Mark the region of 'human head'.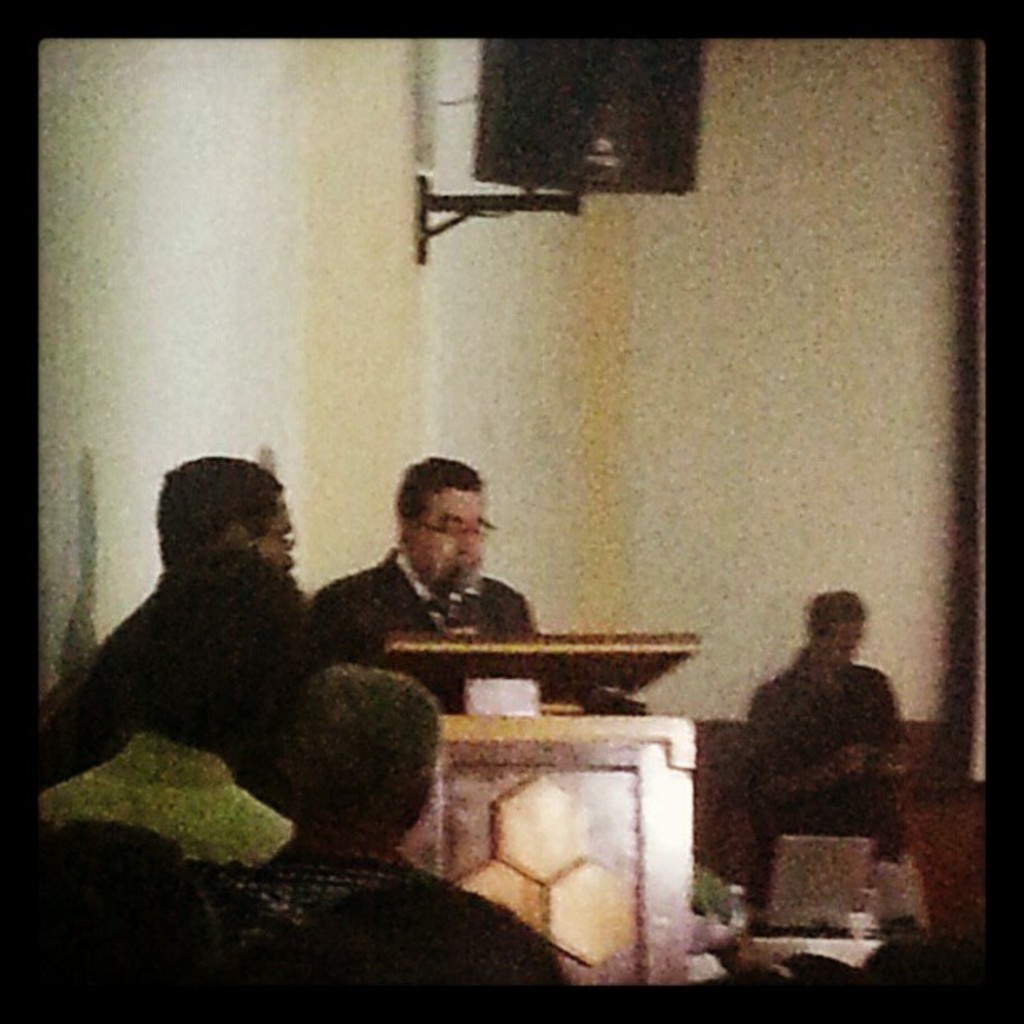
Region: BBox(806, 581, 860, 674).
